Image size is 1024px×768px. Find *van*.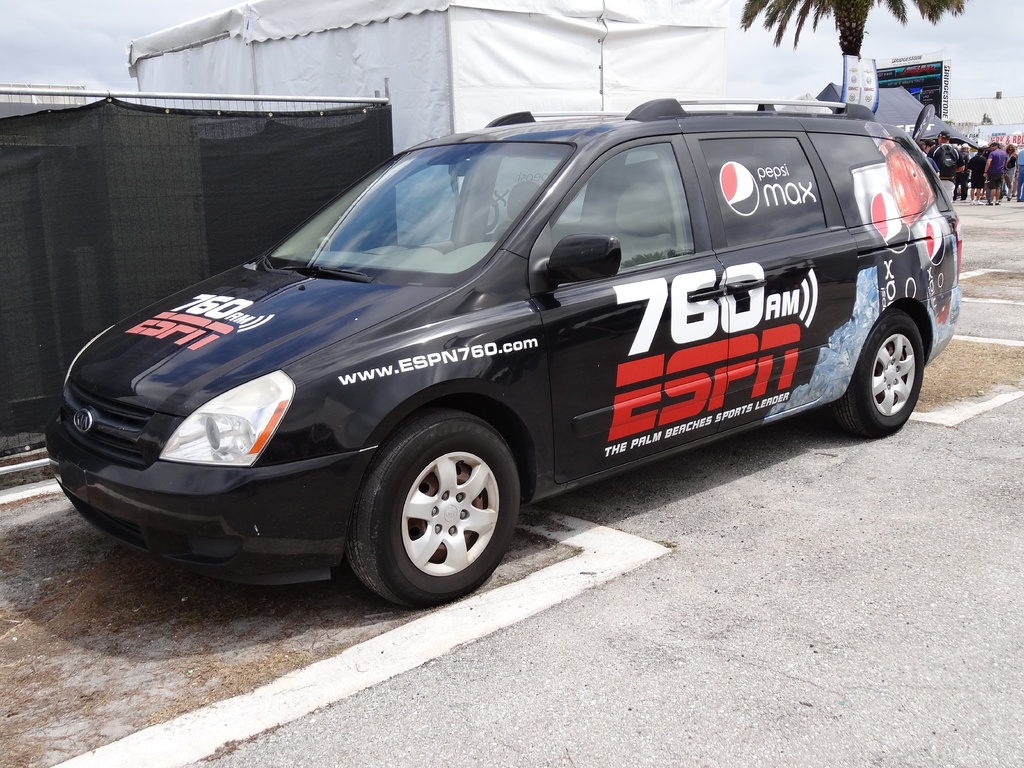
[42, 100, 964, 614].
